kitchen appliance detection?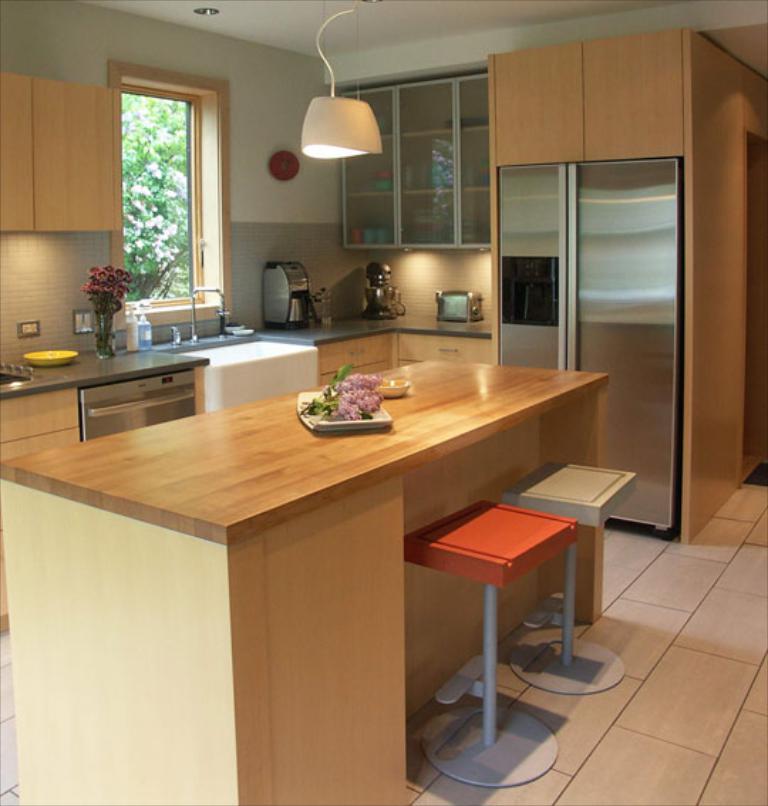
x1=368, y1=380, x2=412, y2=397
